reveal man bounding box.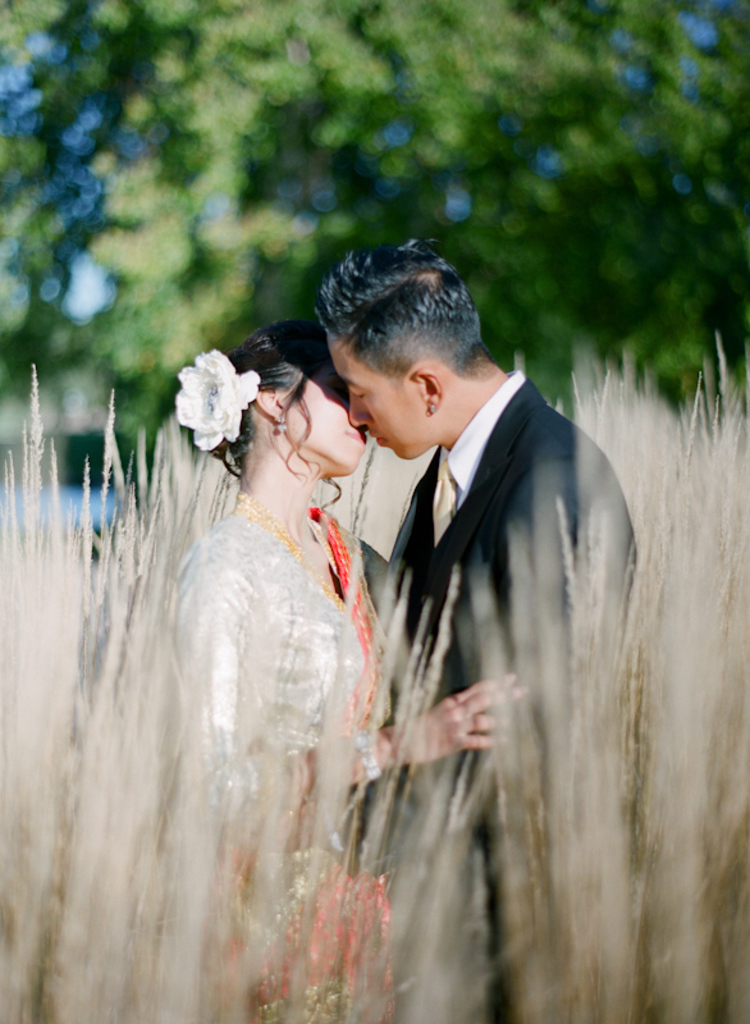
Revealed: <box>256,239,667,1023</box>.
